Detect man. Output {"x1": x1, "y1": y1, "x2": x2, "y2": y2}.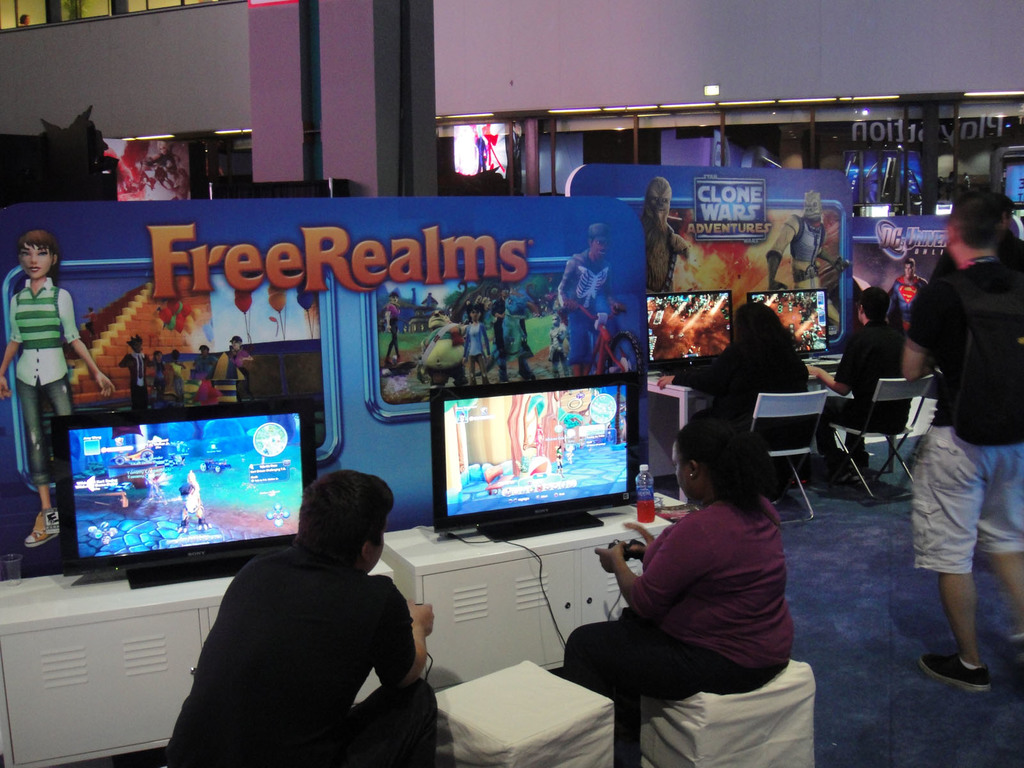
{"x1": 898, "y1": 187, "x2": 1023, "y2": 698}.
